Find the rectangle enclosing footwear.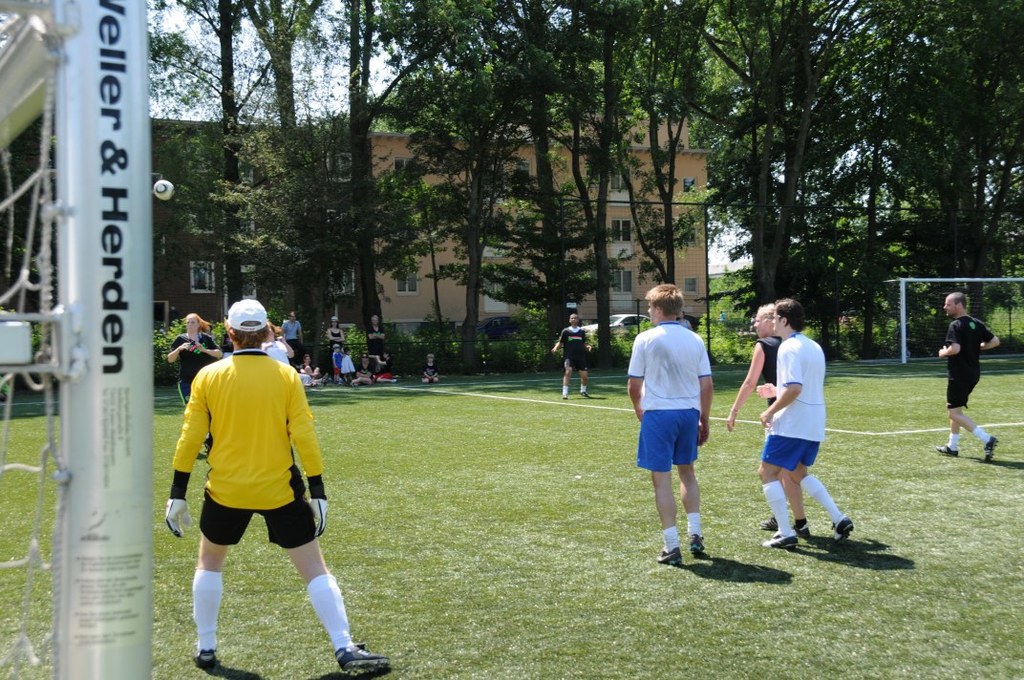
box(684, 534, 704, 558).
